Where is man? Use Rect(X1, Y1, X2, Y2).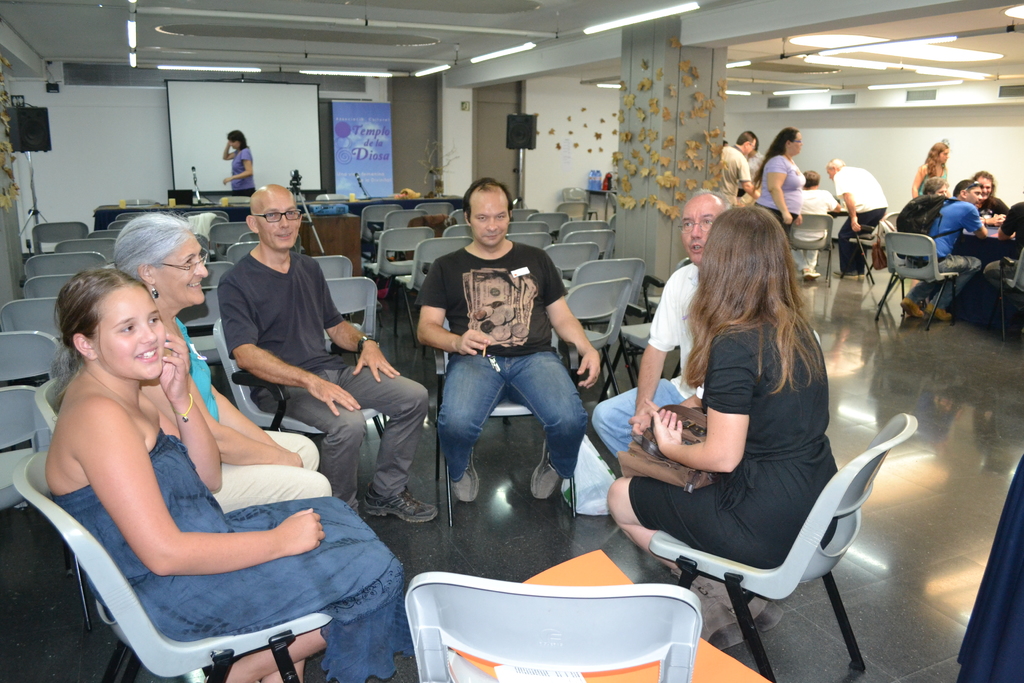
Rect(590, 191, 732, 480).
